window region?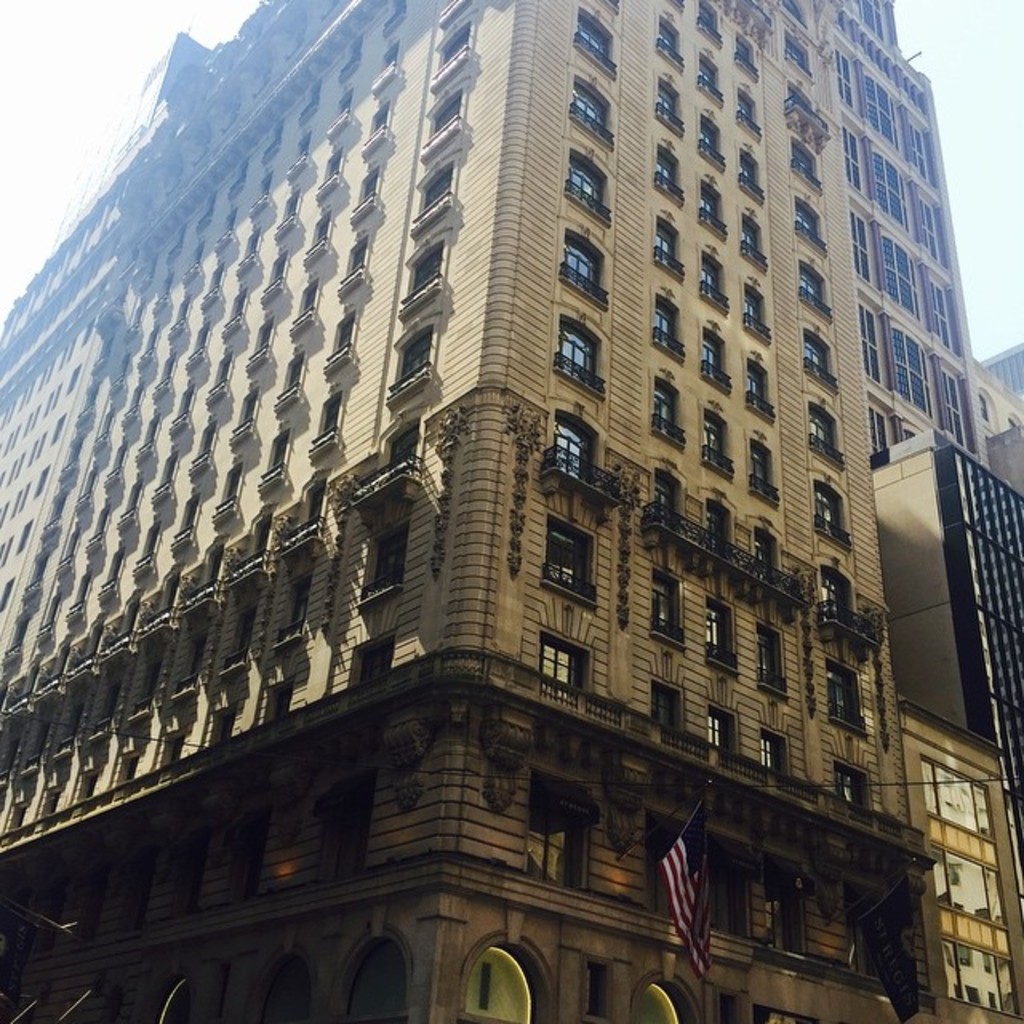
[x1=702, y1=248, x2=728, y2=314]
